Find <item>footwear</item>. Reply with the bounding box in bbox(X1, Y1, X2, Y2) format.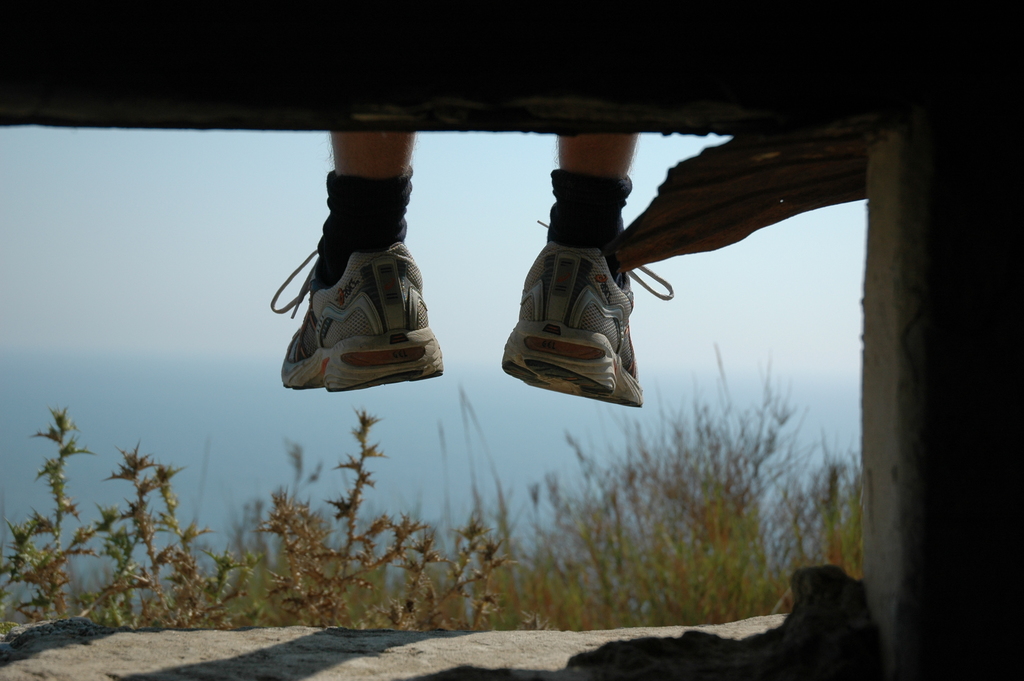
bbox(491, 238, 661, 412).
